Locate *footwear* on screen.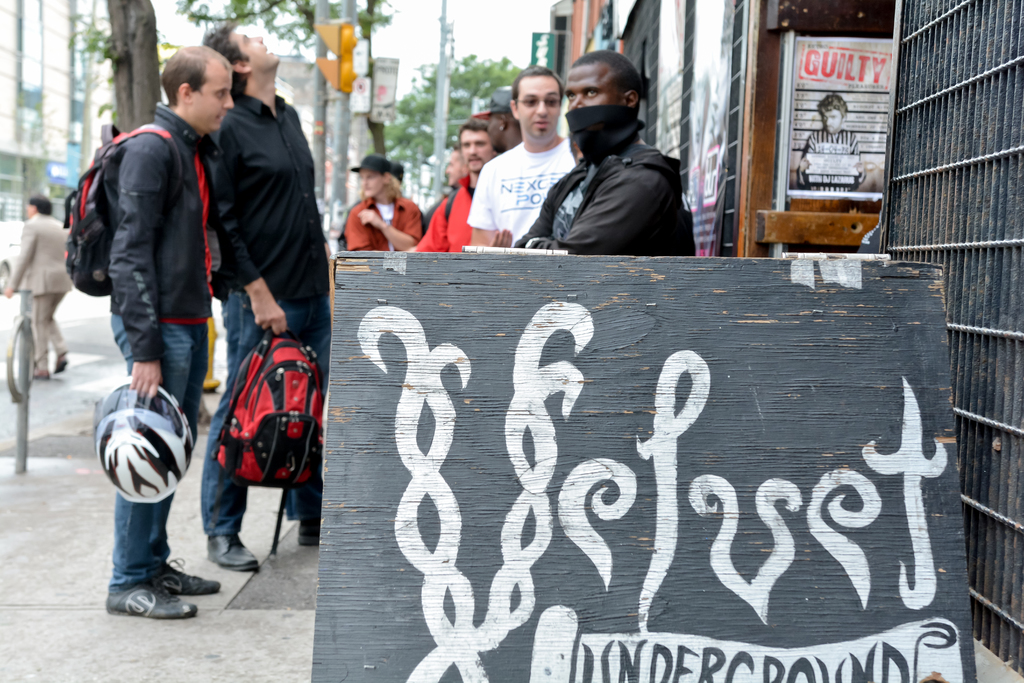
On screen at 296 515 323 547.
